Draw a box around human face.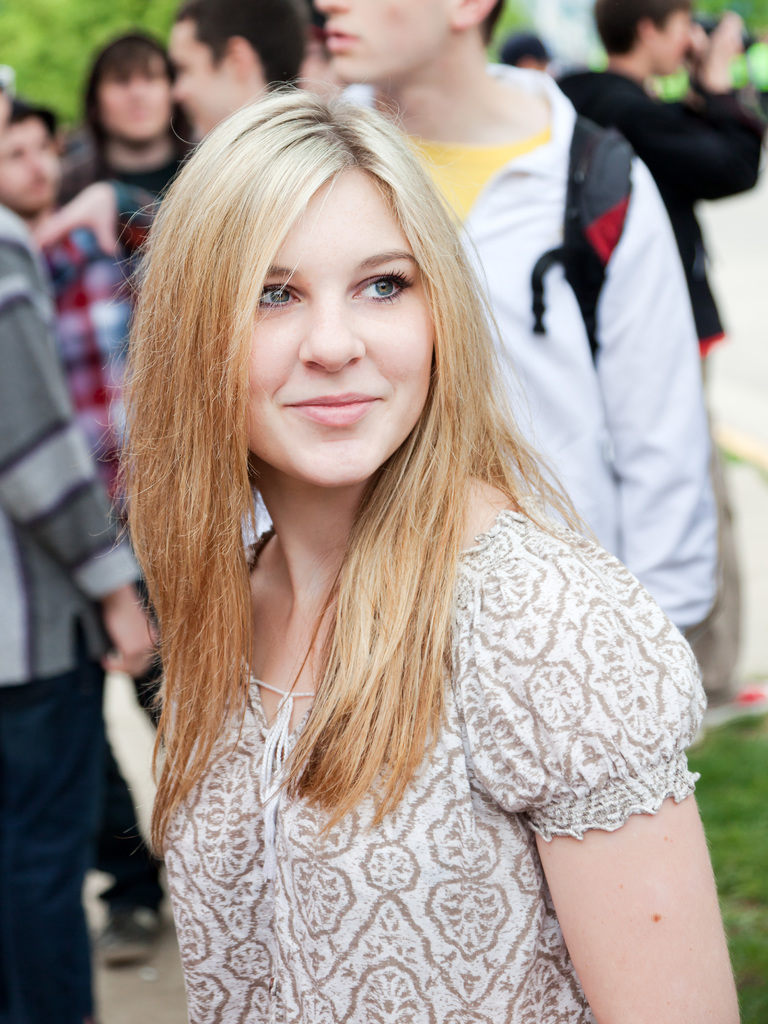
<region>314, 0, 450, 90</region>.
